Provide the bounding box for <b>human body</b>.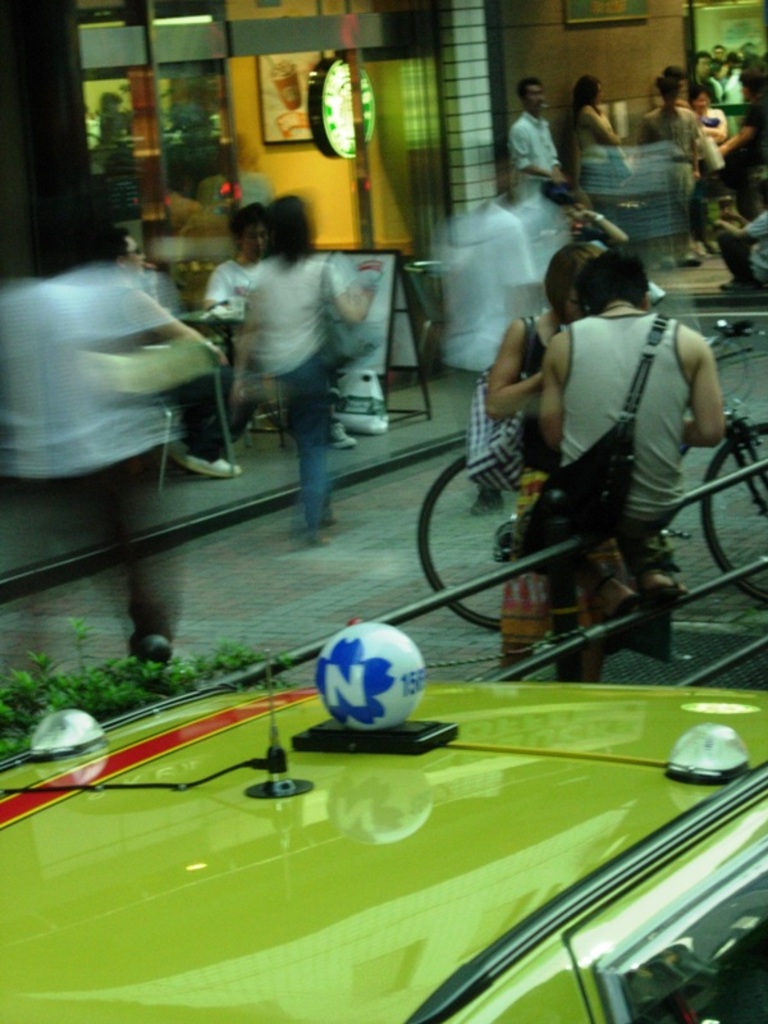
562,76,622,151.
